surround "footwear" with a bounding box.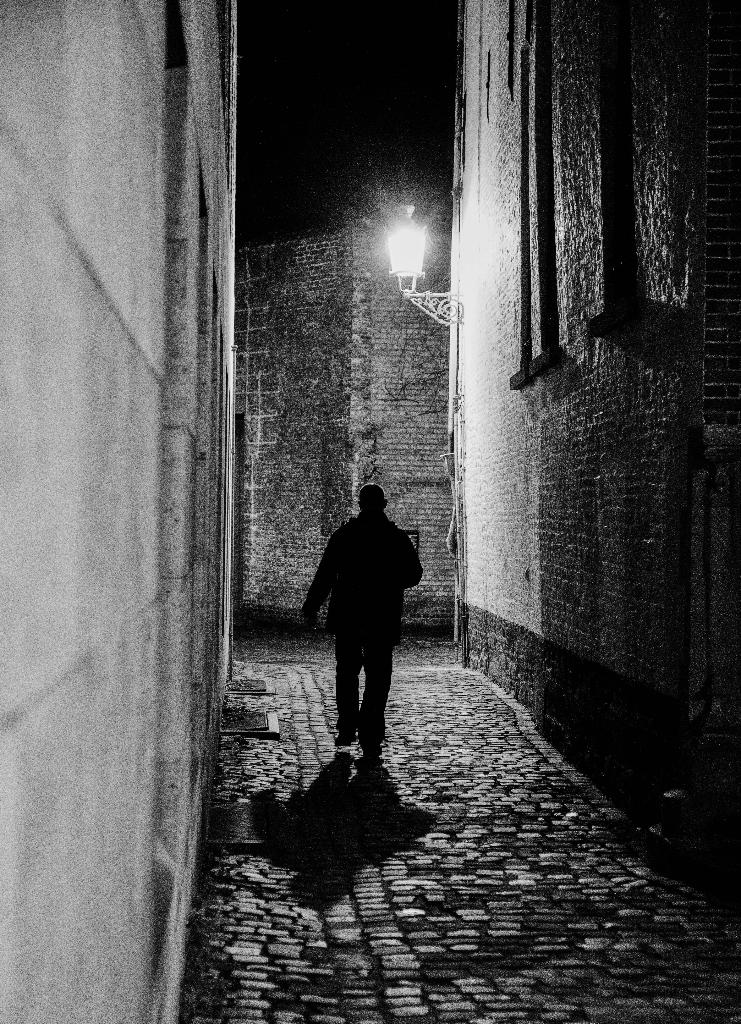
x1=355, y1=730, x2=382, y2=760.
